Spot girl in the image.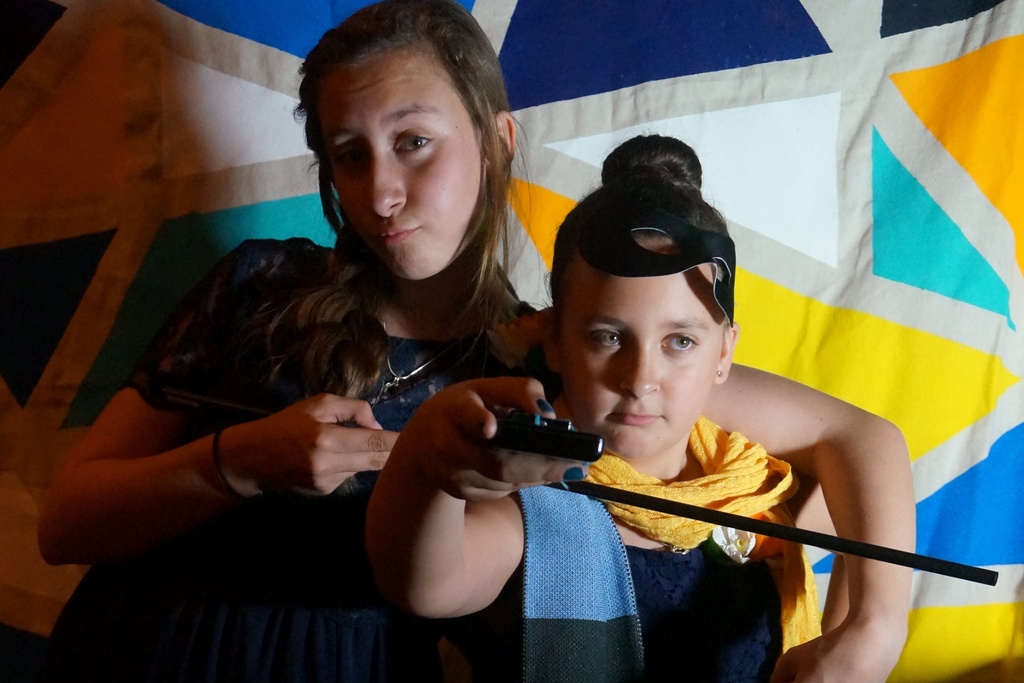
girl found at box=[33, 0, 911, 682].
